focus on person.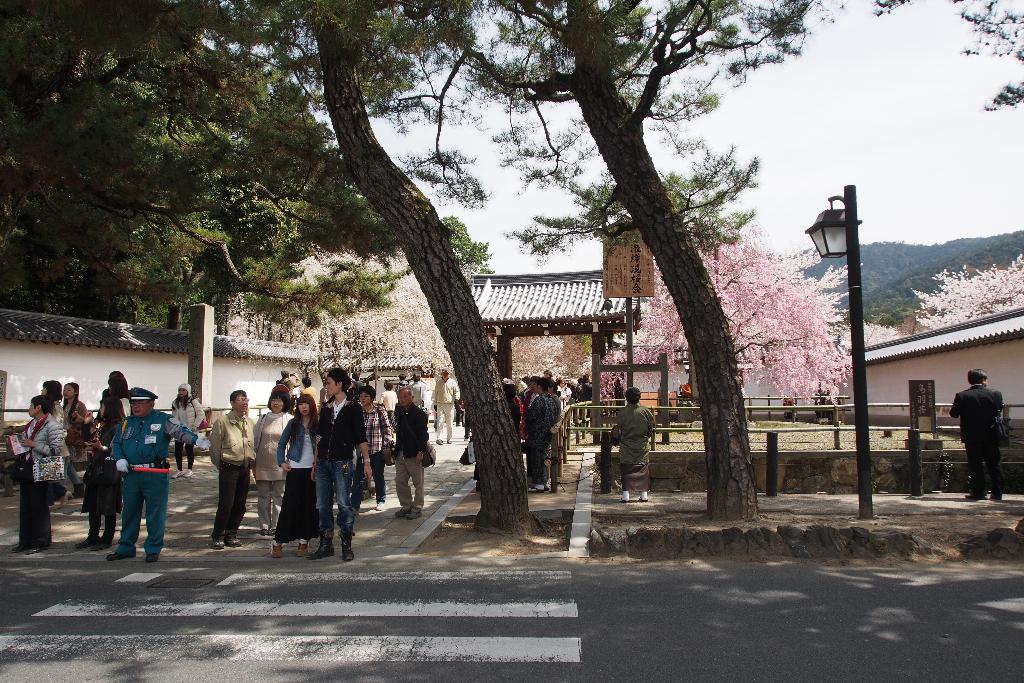
Focused at {"left": 950, "top": 369, "right": 1004, "bottom": 504}.
